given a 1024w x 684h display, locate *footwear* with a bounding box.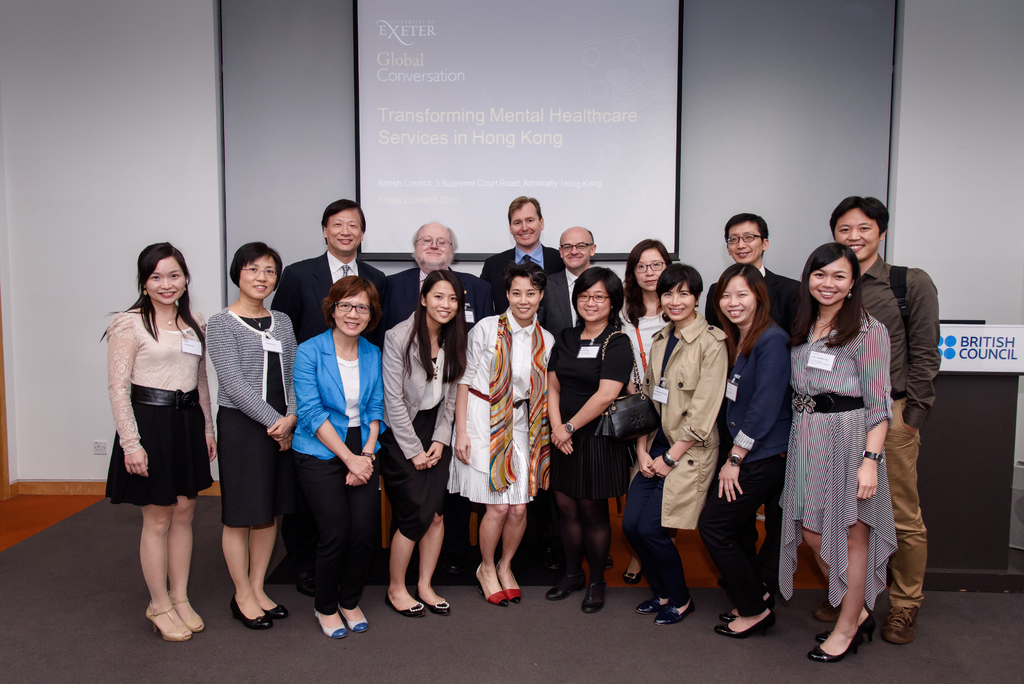
Located: x1=148, y1=598, x2=187, y2=642.
